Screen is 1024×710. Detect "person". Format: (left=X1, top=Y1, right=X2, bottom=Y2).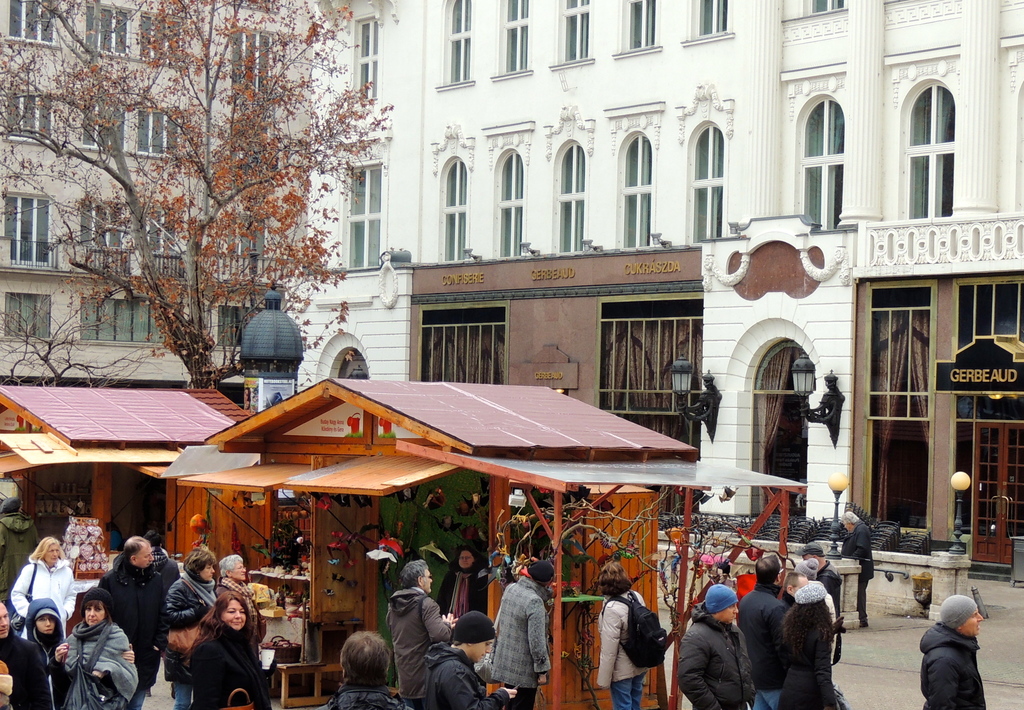
(left=802, top=541, right=844, bottom=654).
